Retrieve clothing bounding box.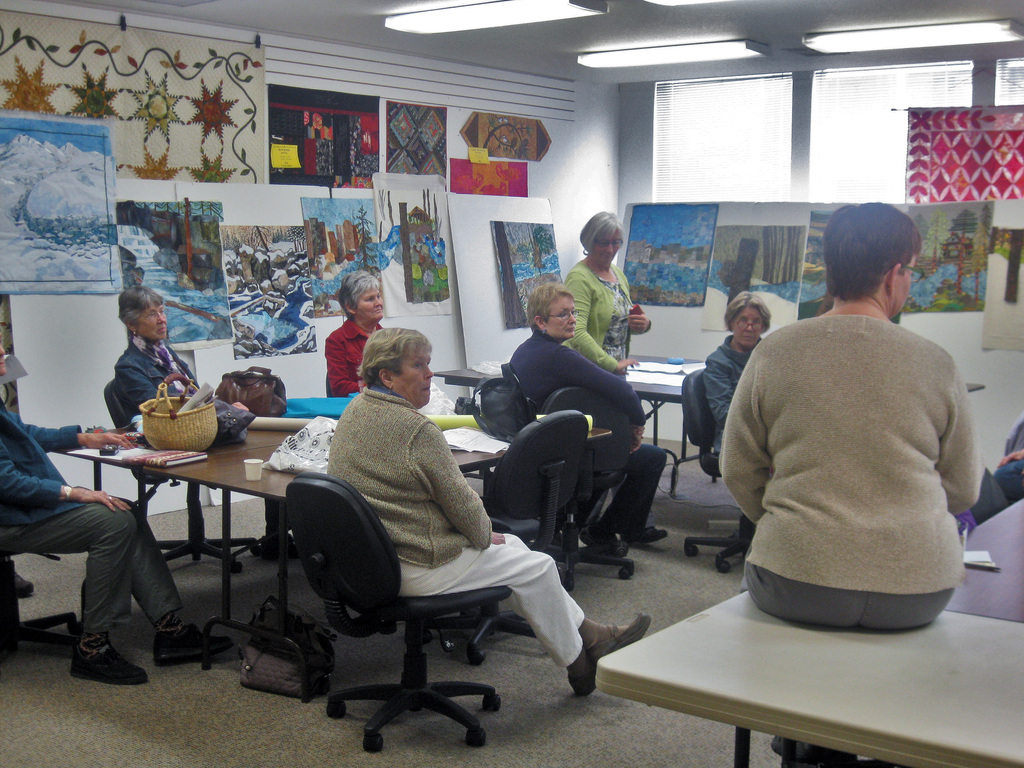
Bounding box: 115,339,209,410.
